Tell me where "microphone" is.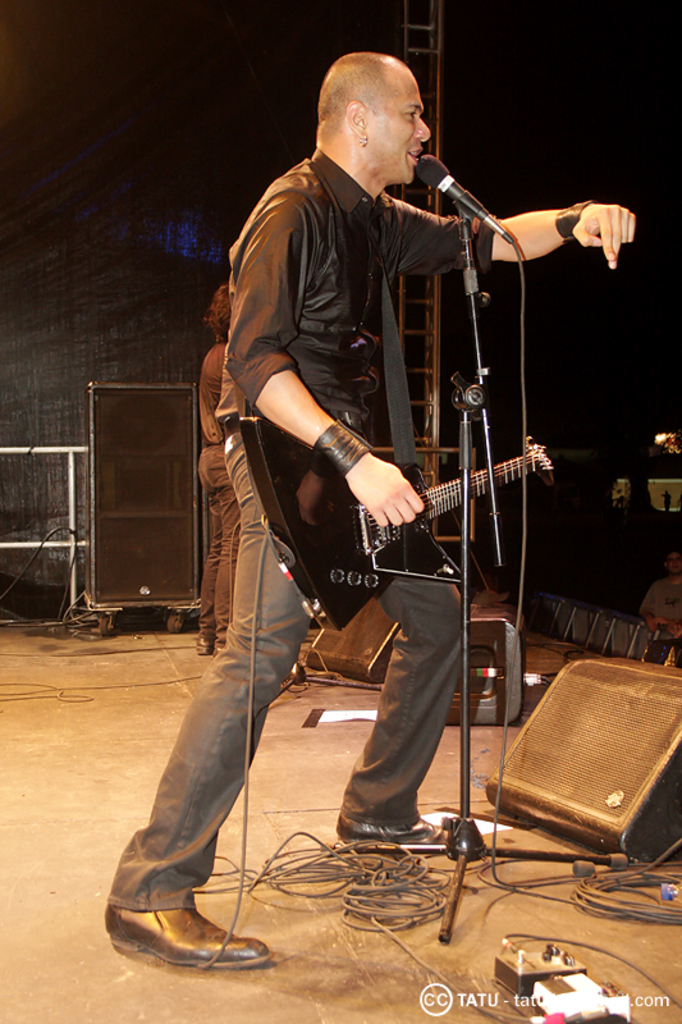
"microphone" is at (x1=412, y1=151, x2=489, y2=223).
